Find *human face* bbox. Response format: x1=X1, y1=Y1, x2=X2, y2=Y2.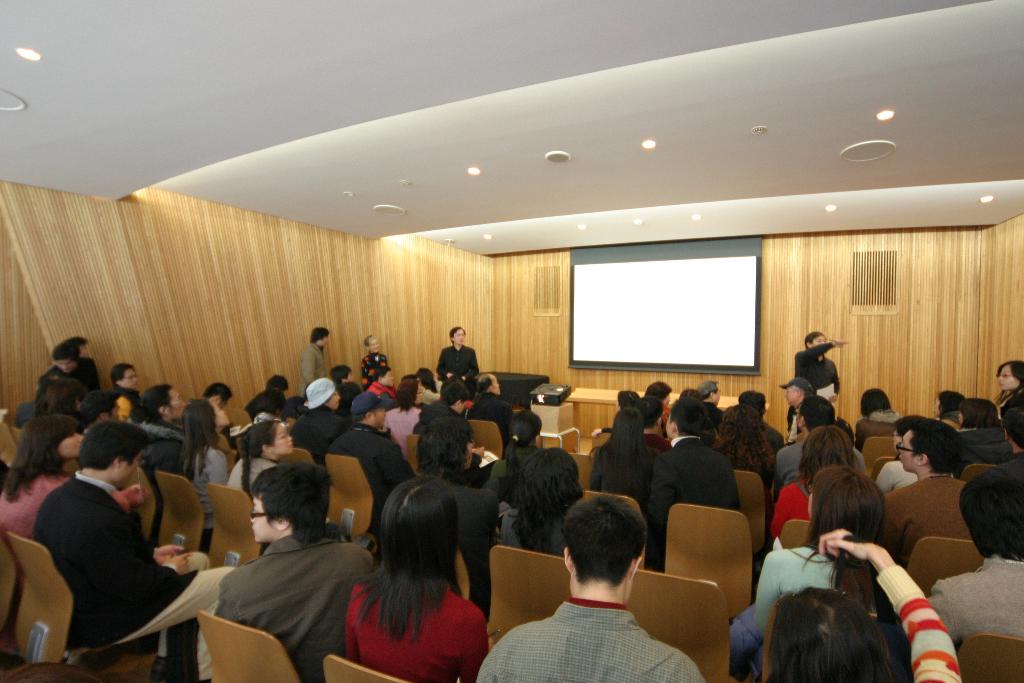
x1=250, y1=498, x2=272, y2=539.
